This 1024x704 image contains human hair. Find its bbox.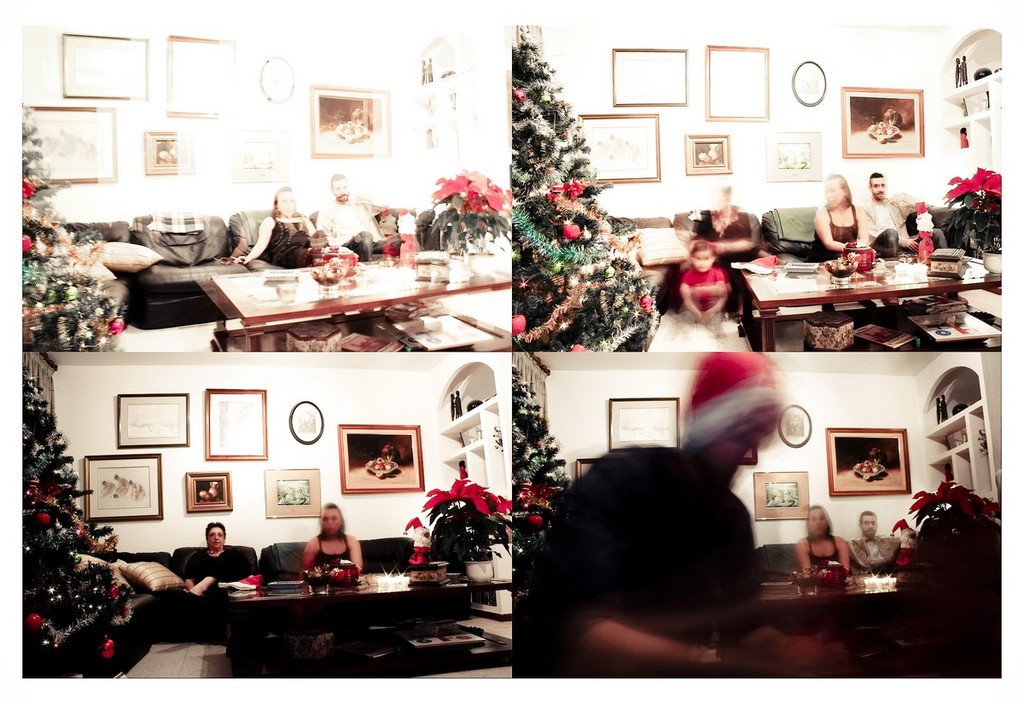
crop(861, 511, 873, 534).
